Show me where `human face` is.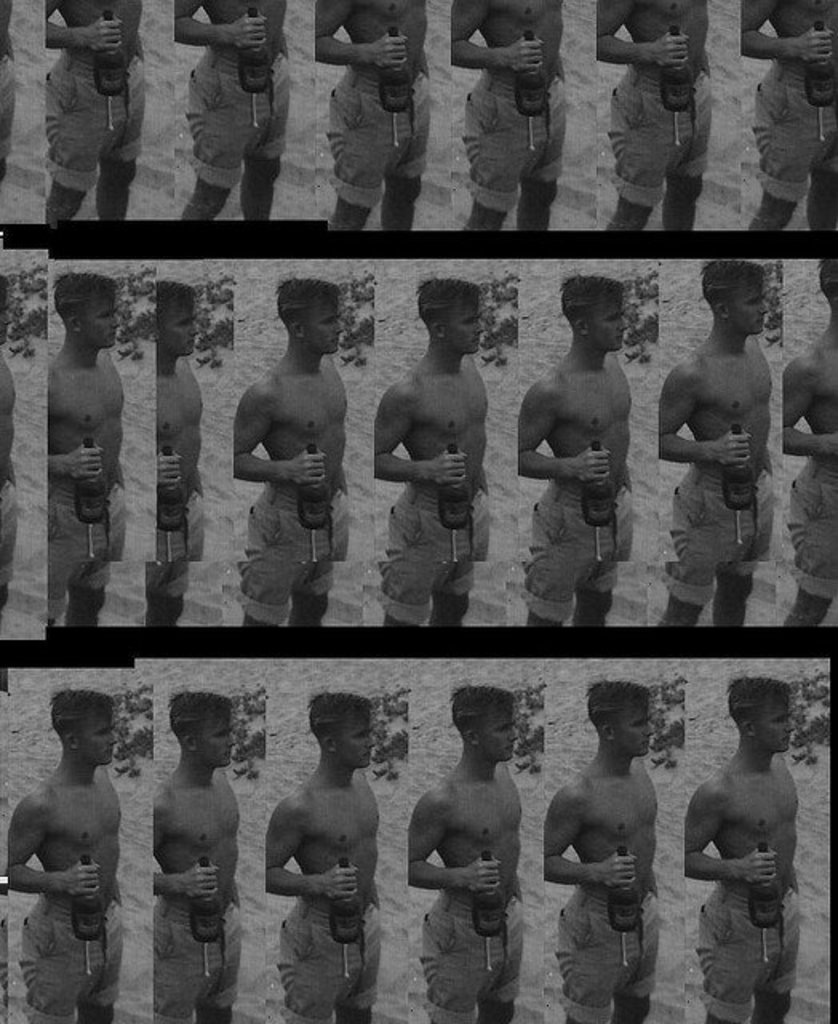
`human face` is at 728/282/768/336.
